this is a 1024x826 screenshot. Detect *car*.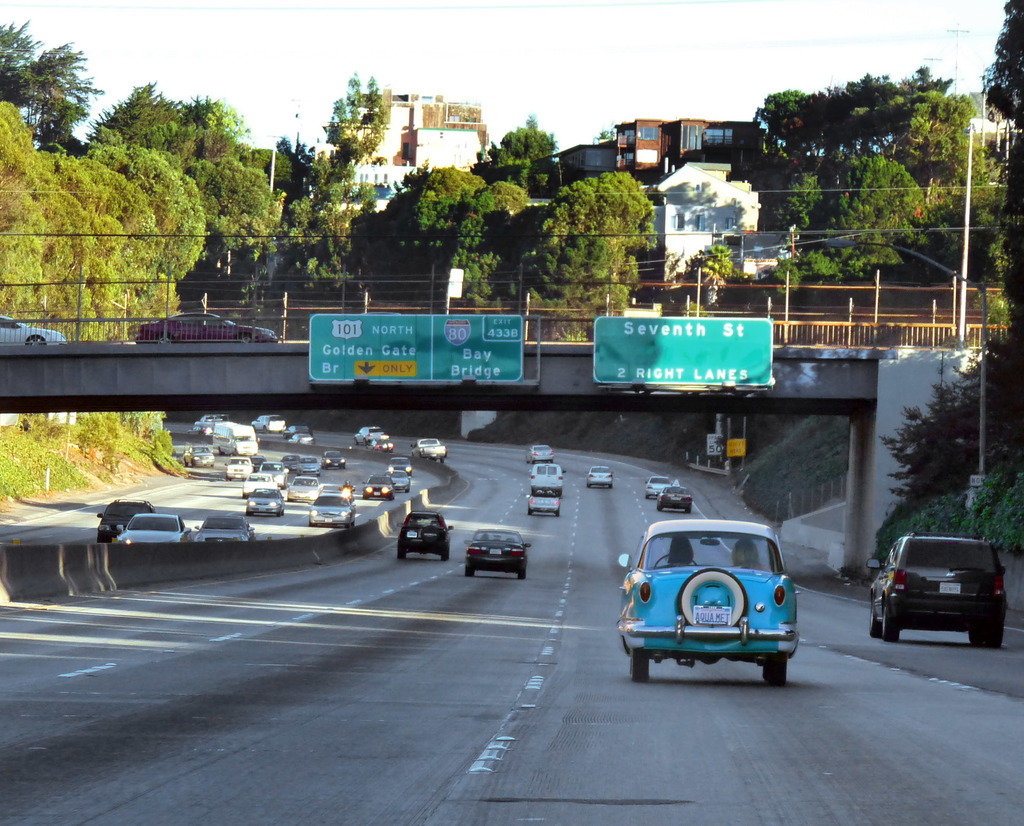
<bbox>465, 524, 531, 588</bbox>.
